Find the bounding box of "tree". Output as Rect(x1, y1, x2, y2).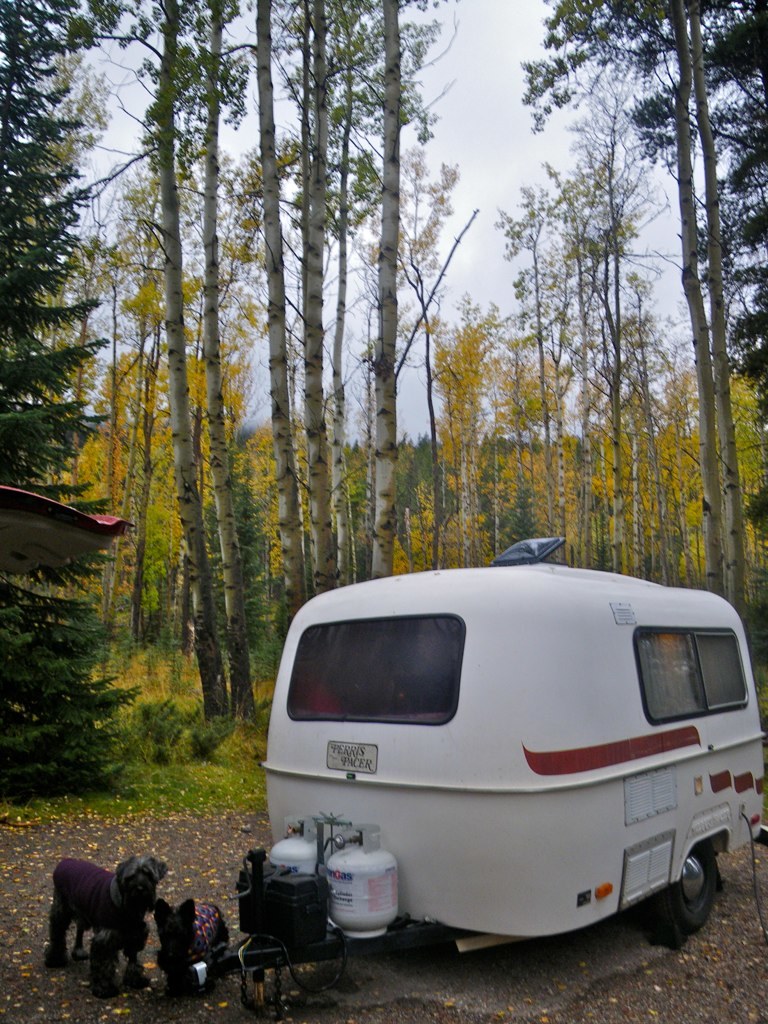
Rect(223, 0, 308, 624).
